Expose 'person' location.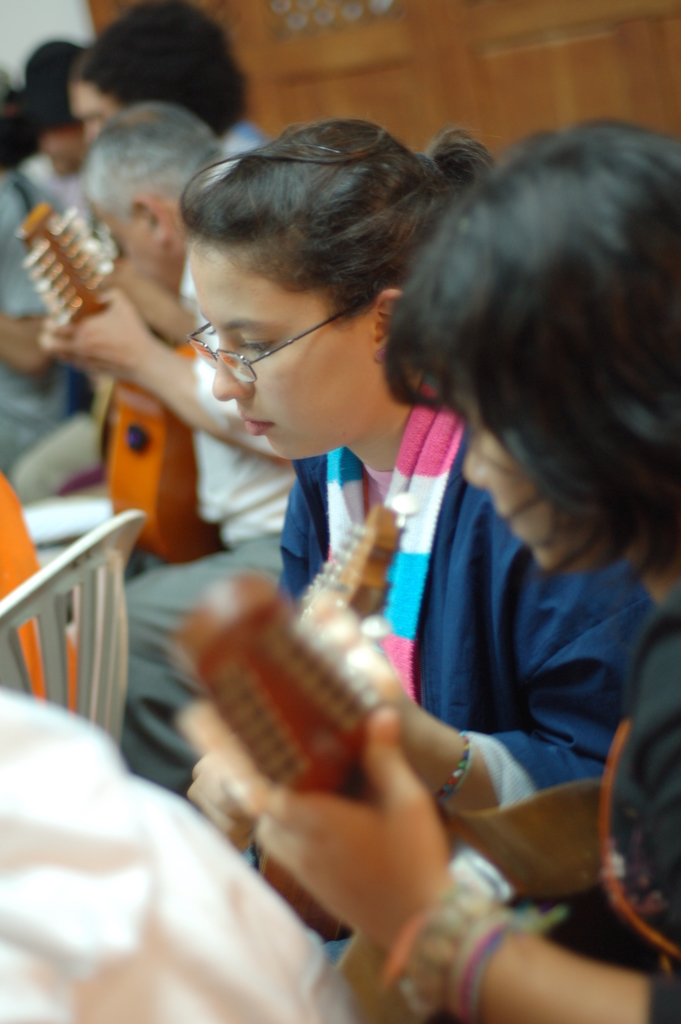
Exposed at (0, 0, 273, 503).
